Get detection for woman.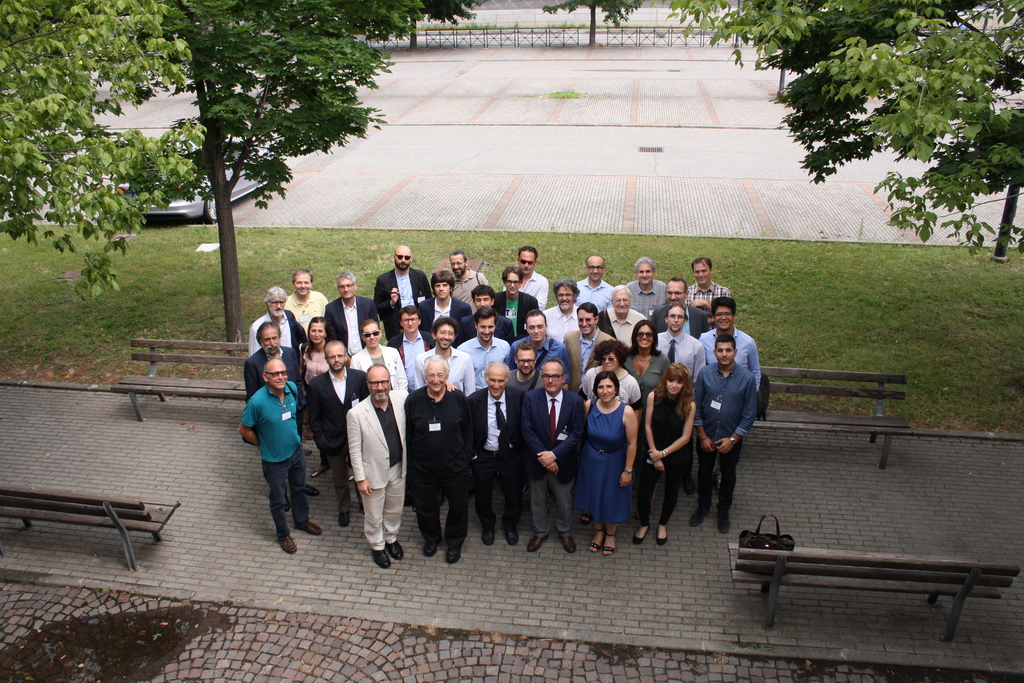
Detection: pyautogui.locateOnScreen(581, 340, 641, 409).
